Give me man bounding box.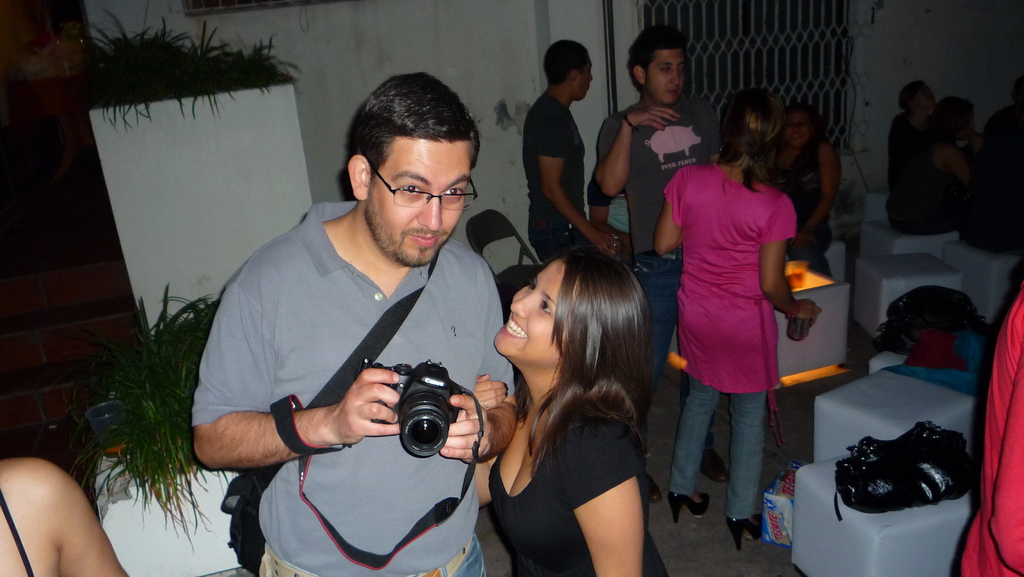
Rect(590, 22, 726, 505).
